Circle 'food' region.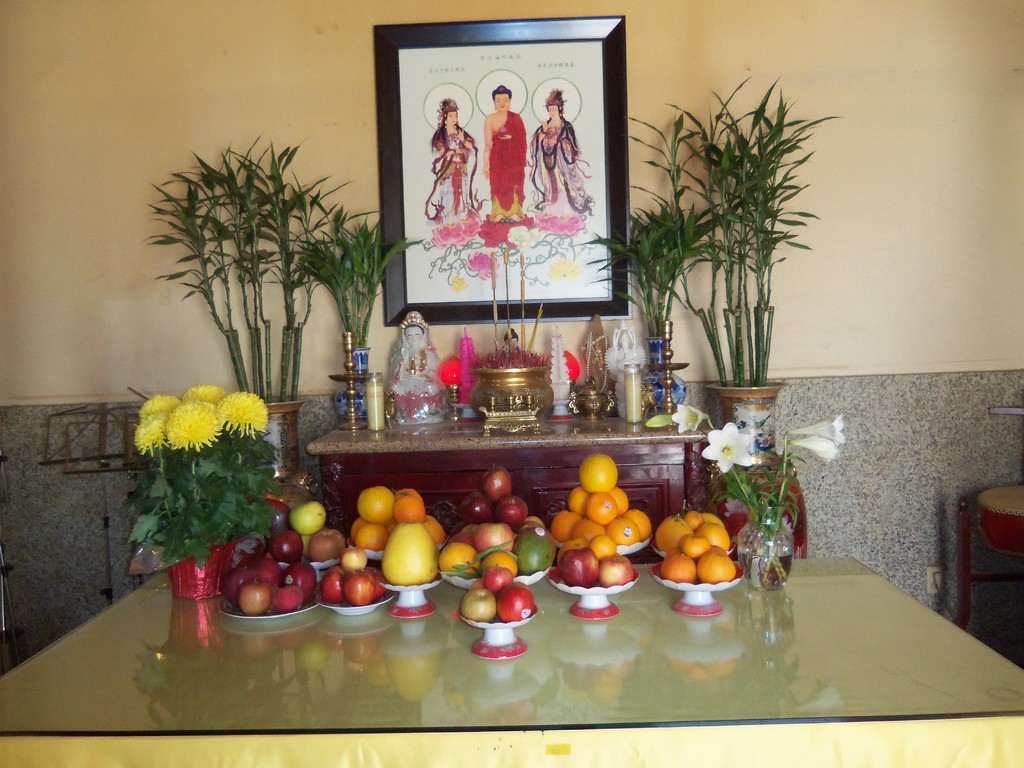
Region: bbox=(695, 523, 731, 552).
